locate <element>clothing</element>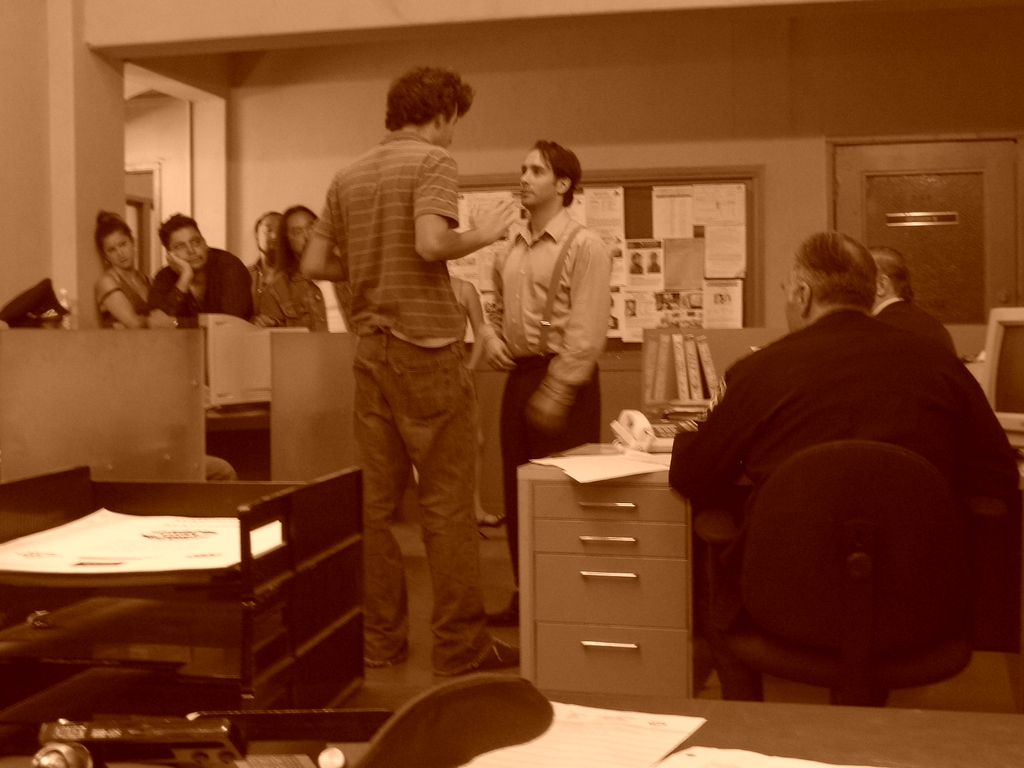
(left=236, top=255, right=330, bottom=331)
